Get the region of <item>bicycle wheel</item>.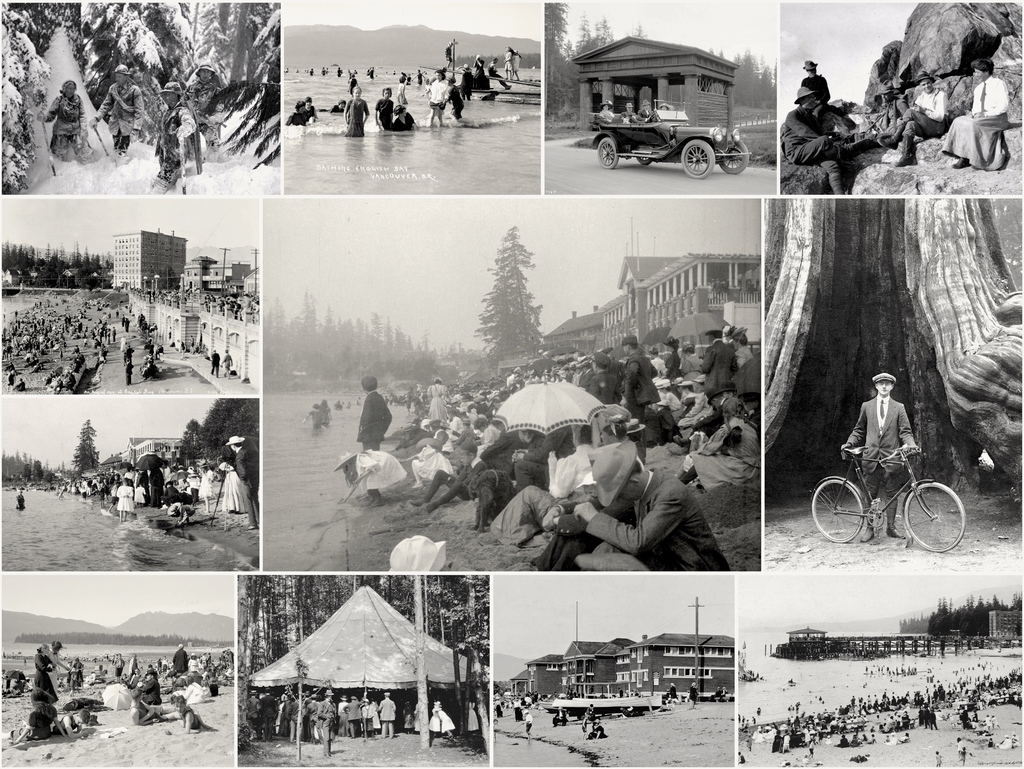
locate(899, 477, 968, 550).
